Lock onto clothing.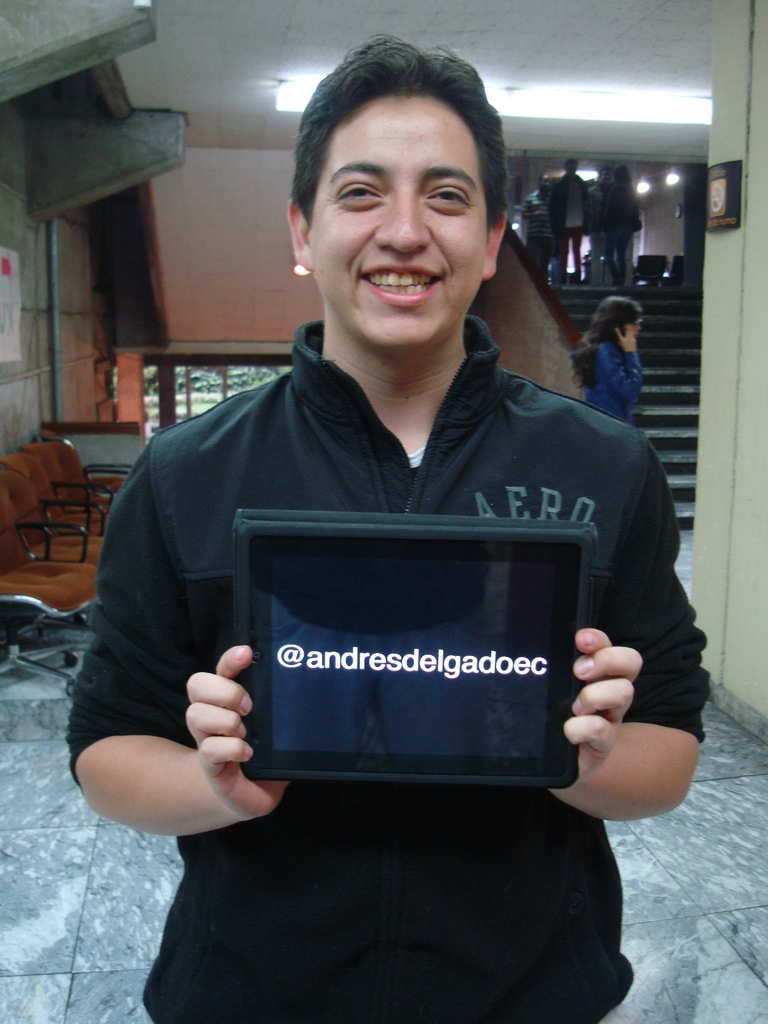
Locked: (left=68, top=319, right=709, bottom=1023).
